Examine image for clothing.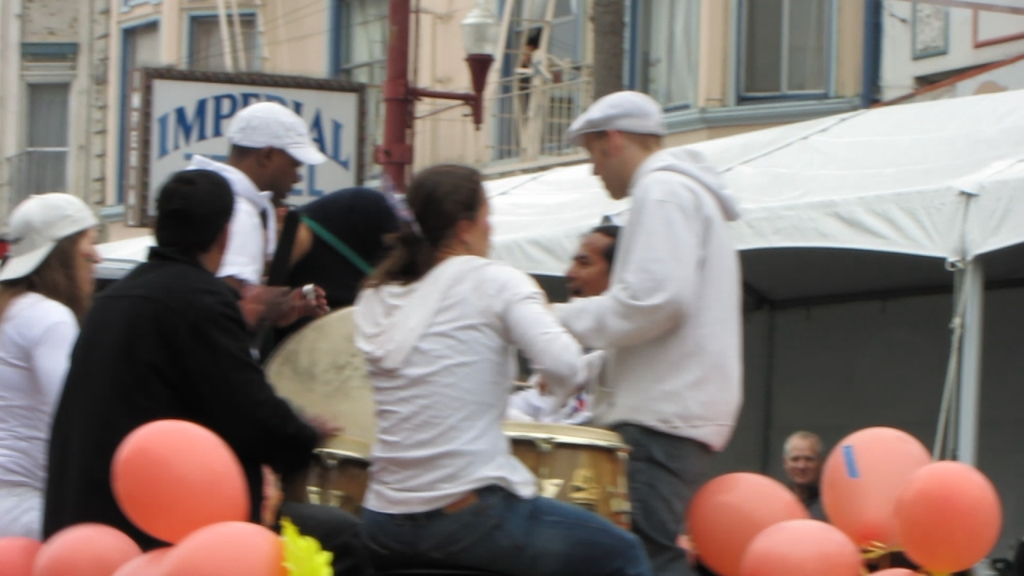
Examination result: detection(350, 250, 651, 575).
